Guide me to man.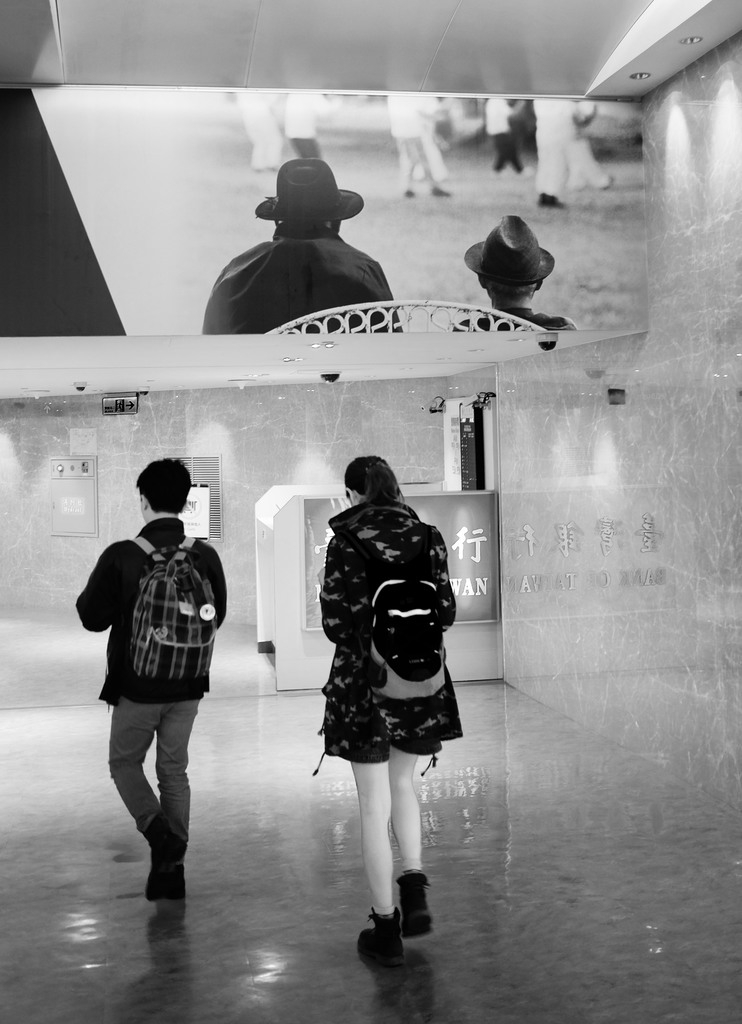
Guidance: <box>455,218,582,335</box>.
